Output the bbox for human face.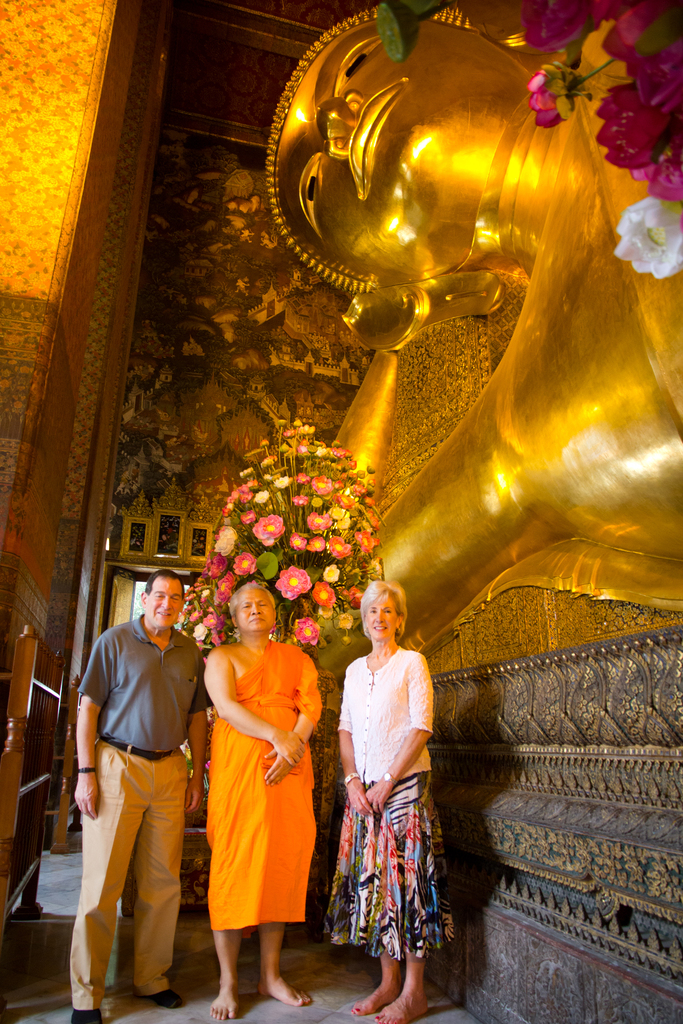
(x1=235, y1=583, x2=277, y2=634).
